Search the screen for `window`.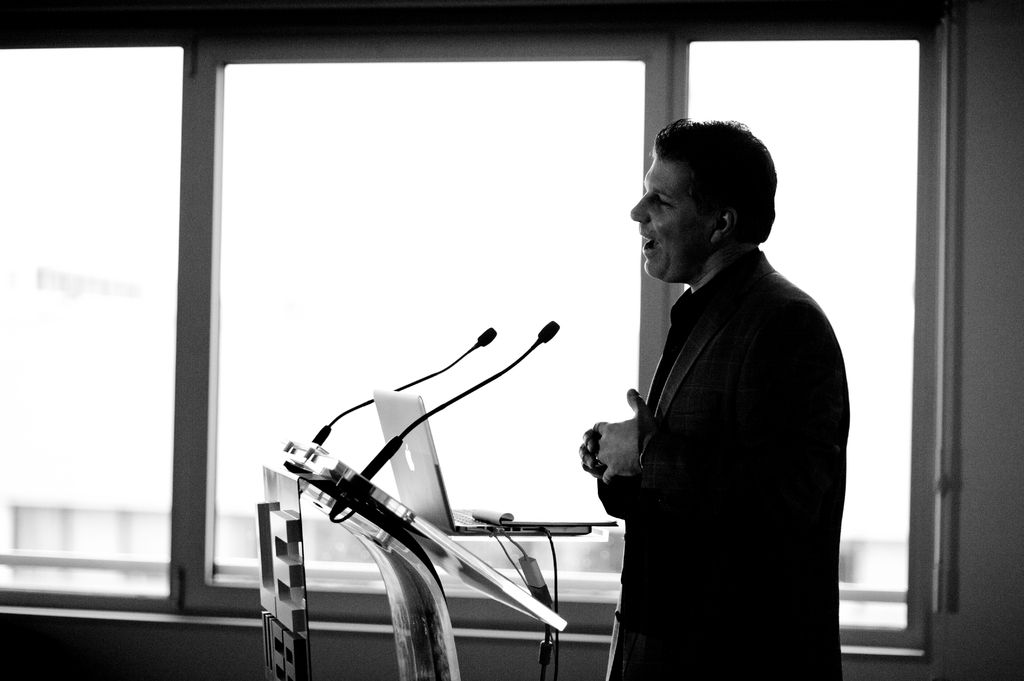
Found at <region>206, 53, 641, 604</region>.
